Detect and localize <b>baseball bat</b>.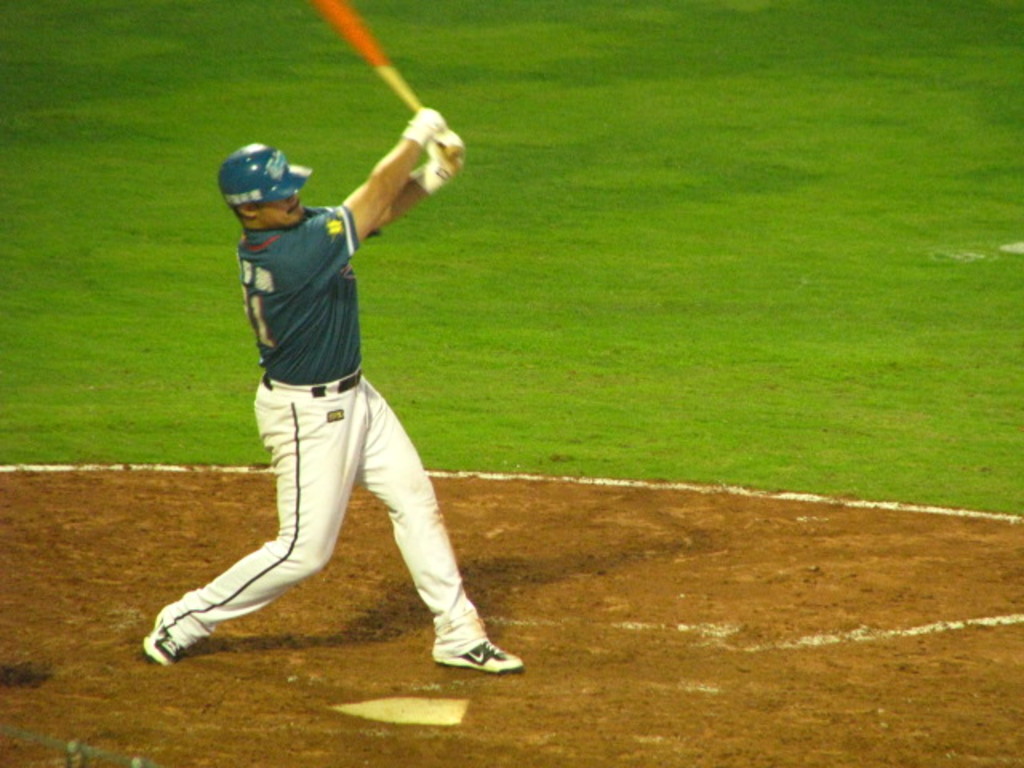
Localized at BBox(312, 0, 464, 173).
